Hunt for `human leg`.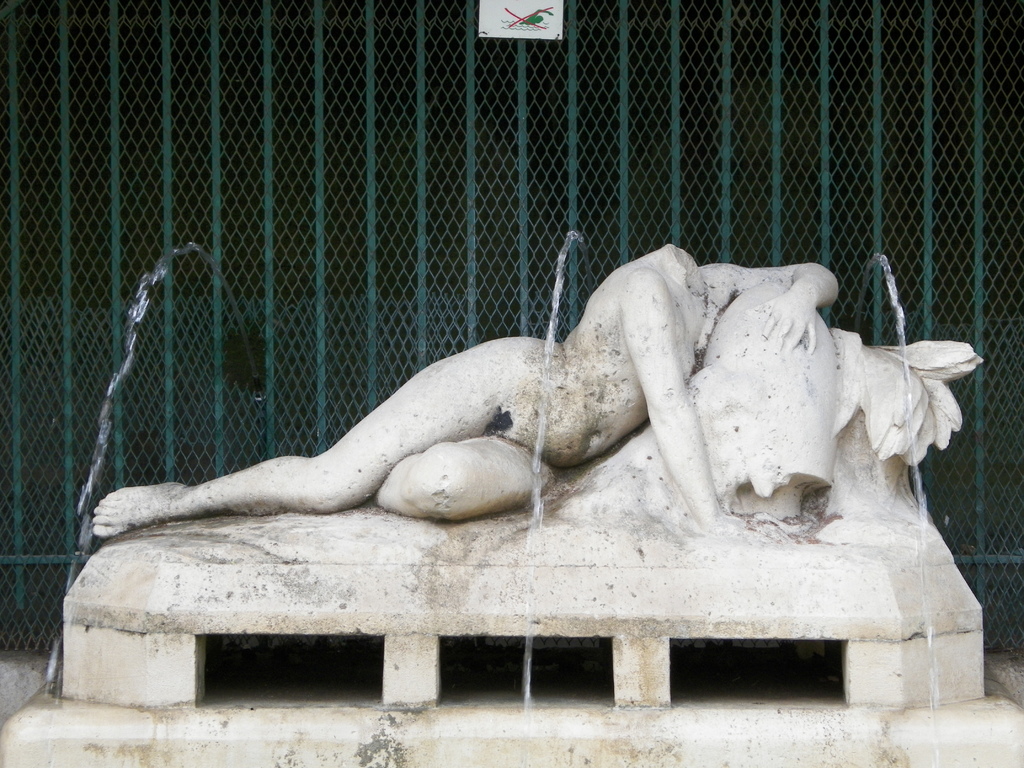
Hunted down at crop(369, 442, 558, 524).
